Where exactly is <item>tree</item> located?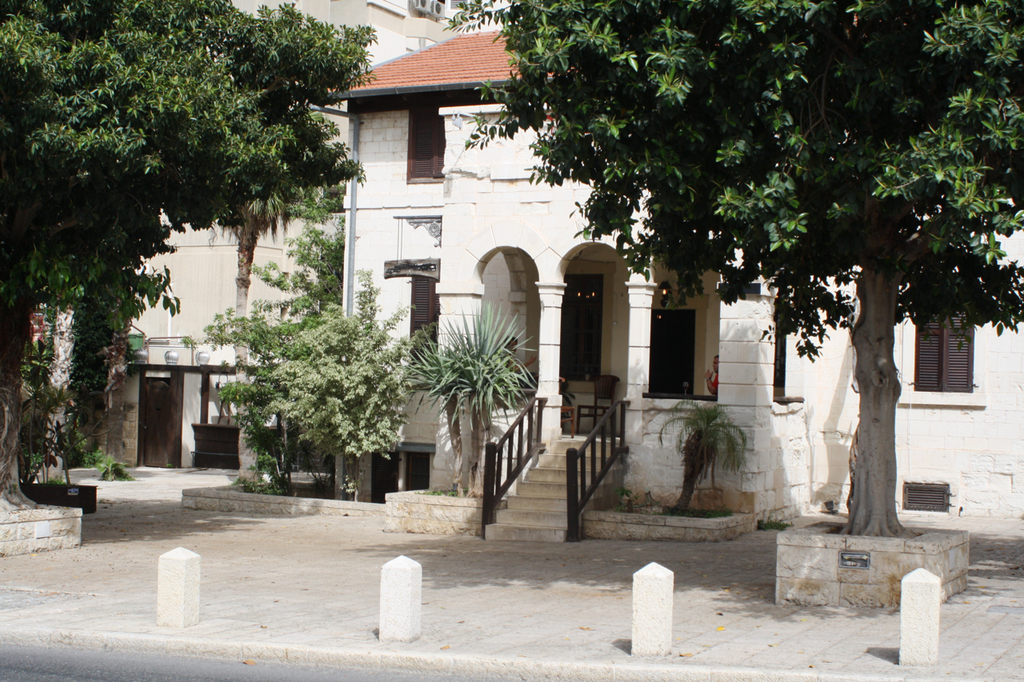
Its bounding box is bbox=[429, 0, 1023, 541].
